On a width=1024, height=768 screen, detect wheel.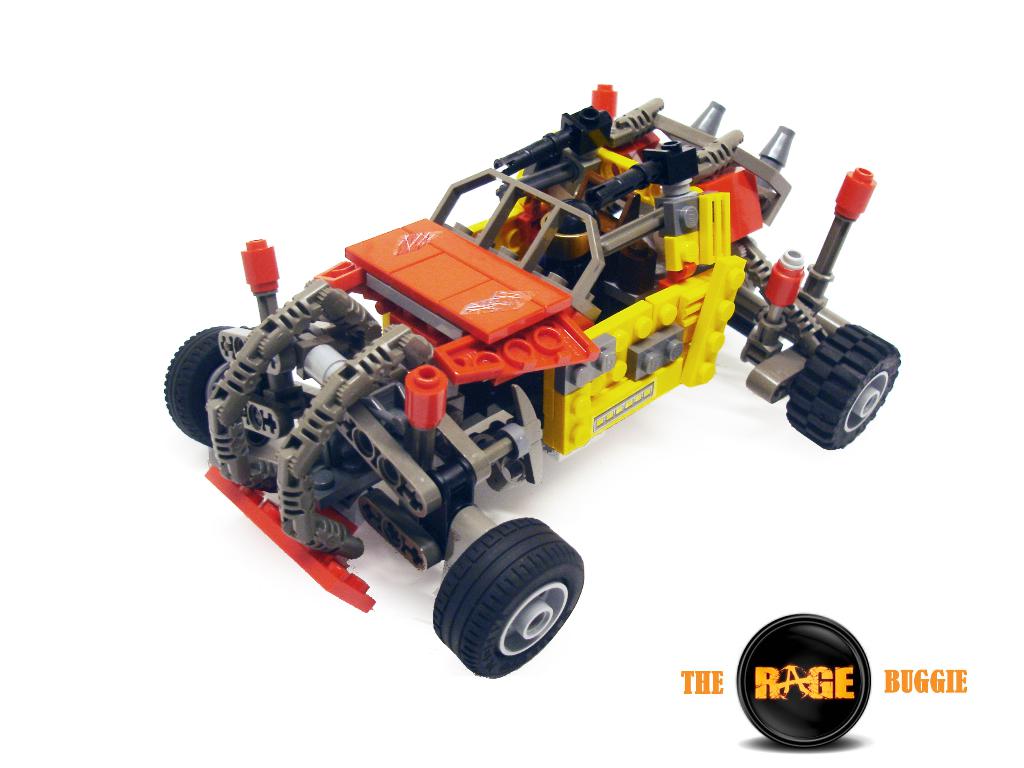
163, 324, 243, 452.
